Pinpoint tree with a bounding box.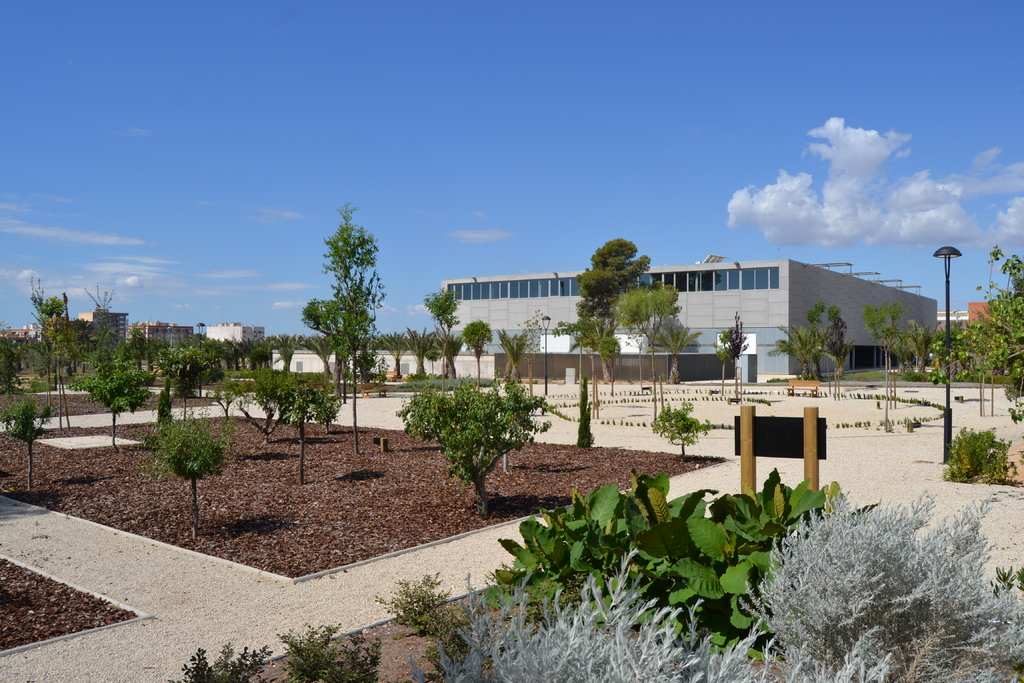
(406, 324, 433, 378).
